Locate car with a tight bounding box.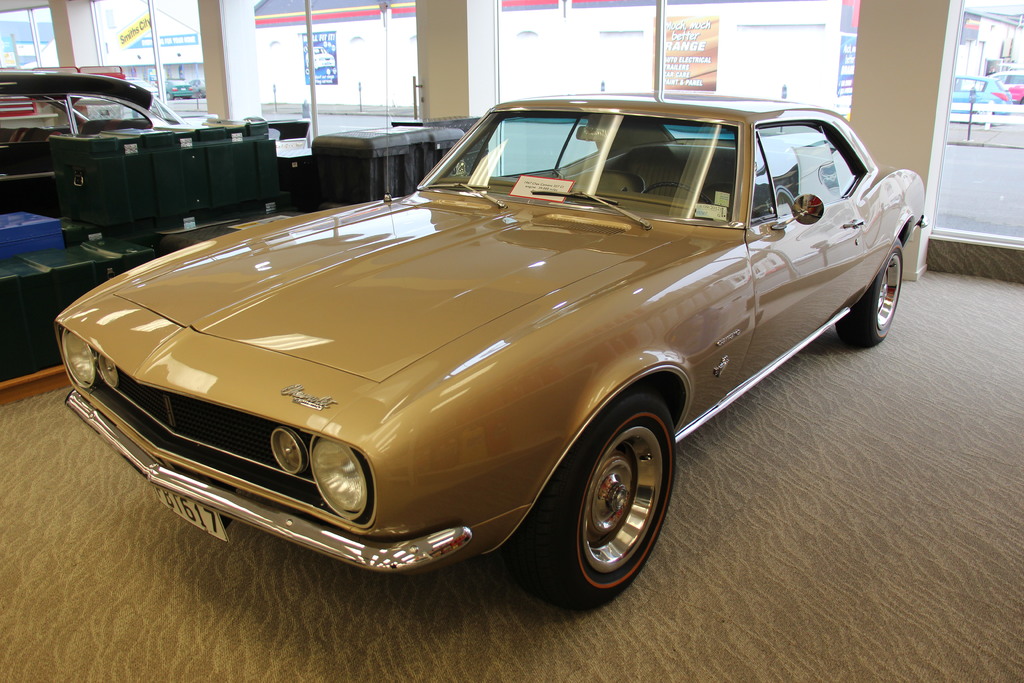
region(1010, 68, 1023, 73).
